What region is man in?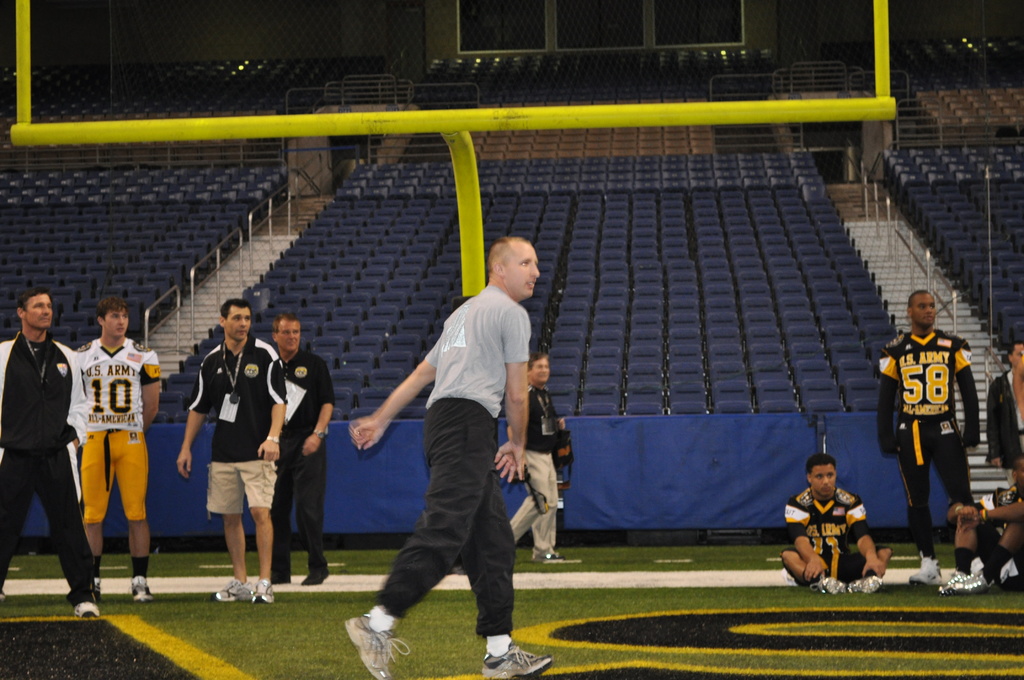
[left=174, top=296, right=294, bottom=604].
